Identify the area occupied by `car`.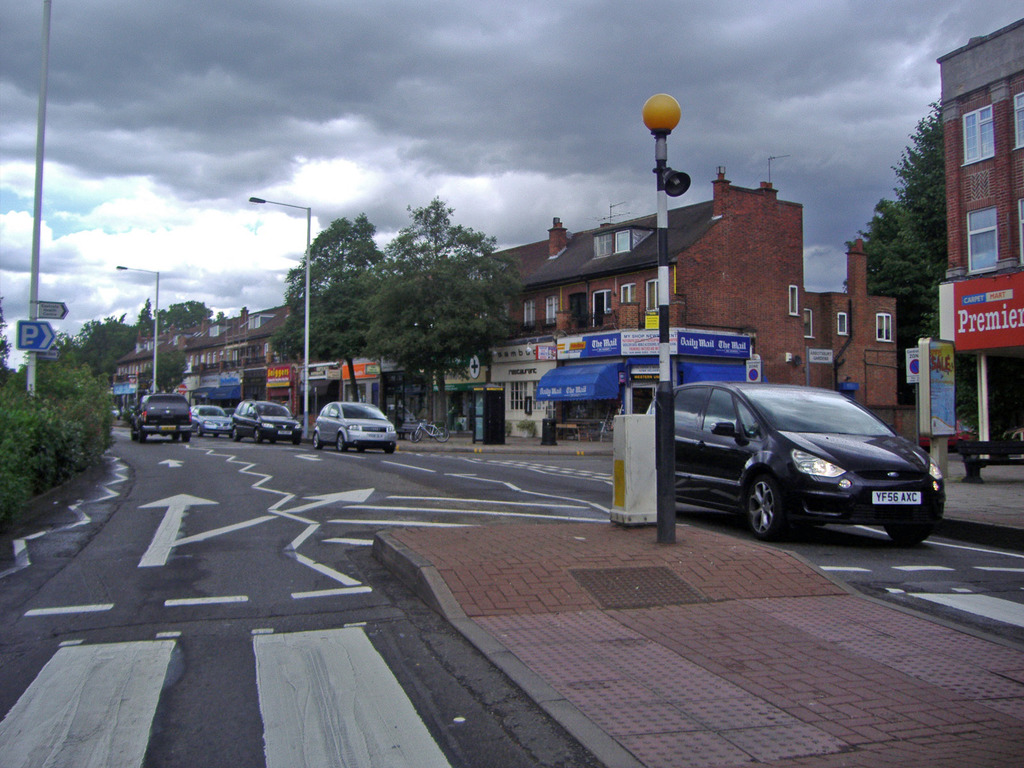
Area: region(111, 406, 120, 420).
